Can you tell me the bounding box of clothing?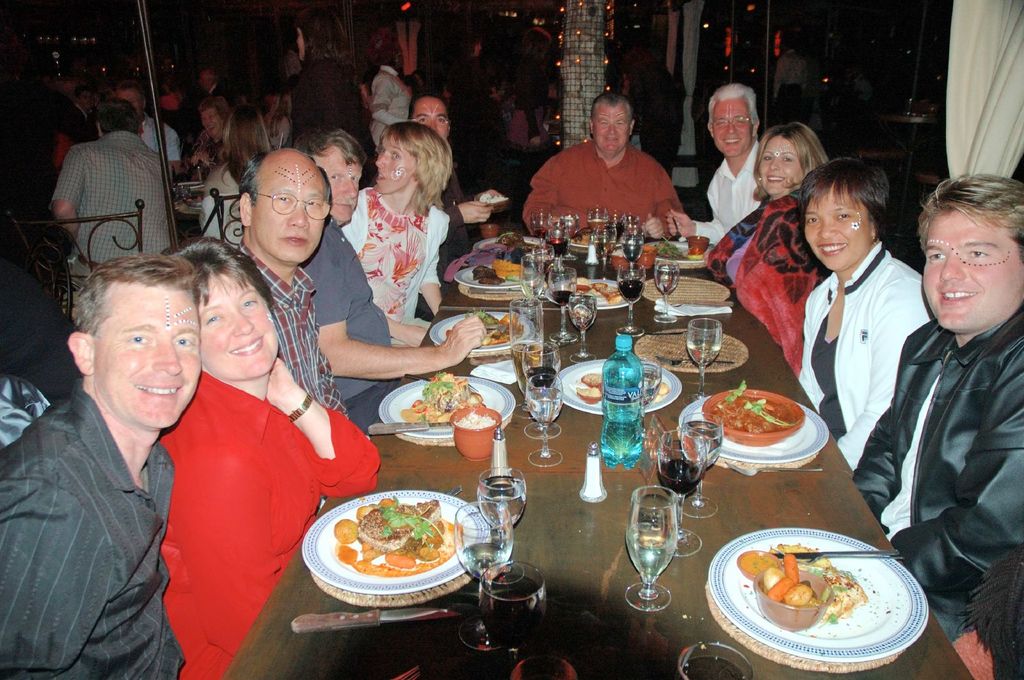
x1=163, y1=166, x2=271, y2=251.
